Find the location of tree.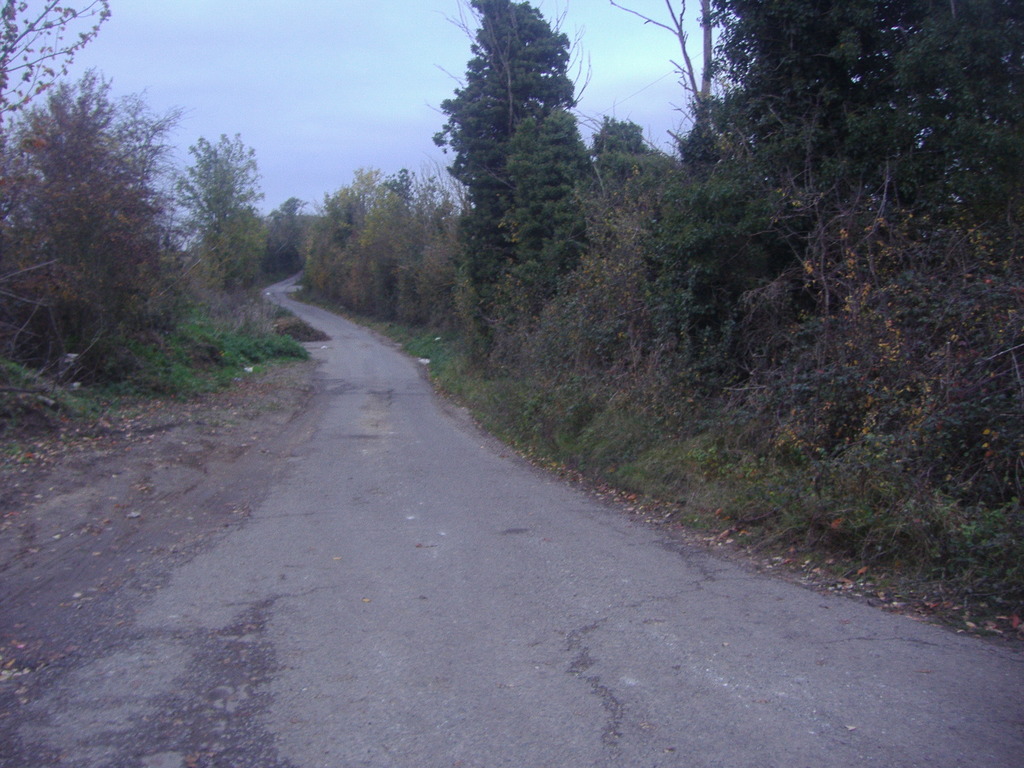
Location: (left=426, top=0, right=600, bottom=328).
